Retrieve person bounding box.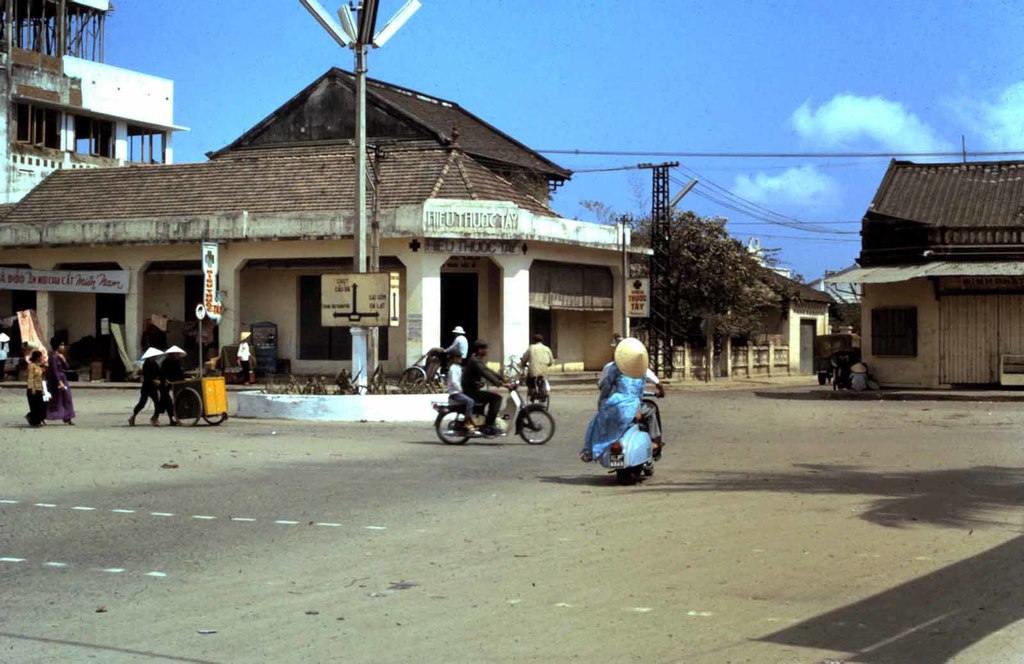
Bounding box: (438, 327, 470, 364).
